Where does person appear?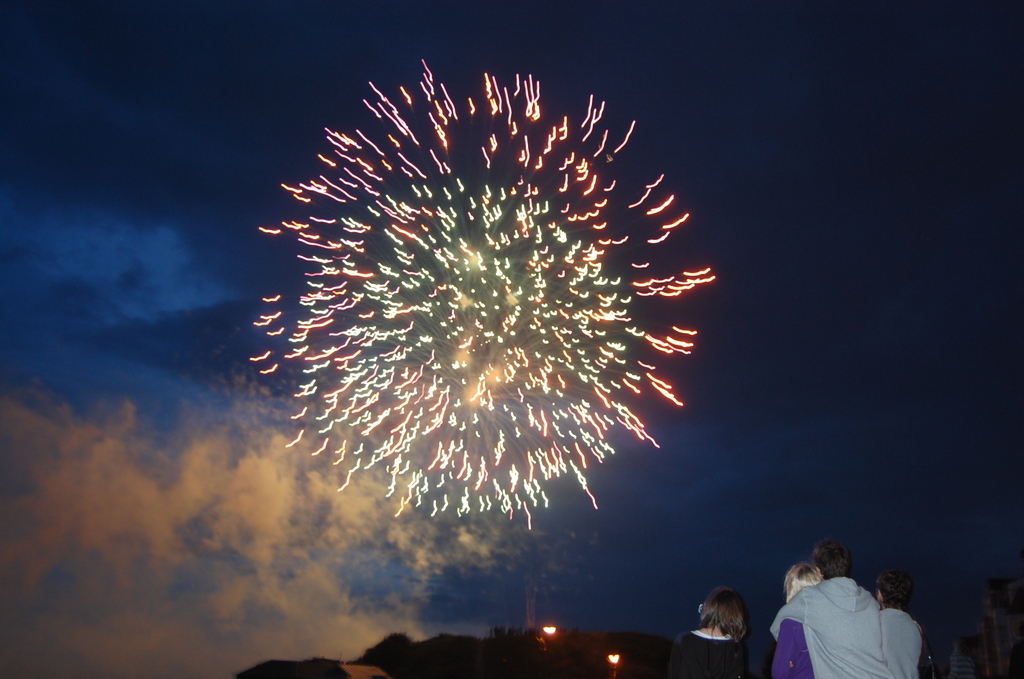
Appears at [x1=772, y1=537, x2=897, y2=678].
